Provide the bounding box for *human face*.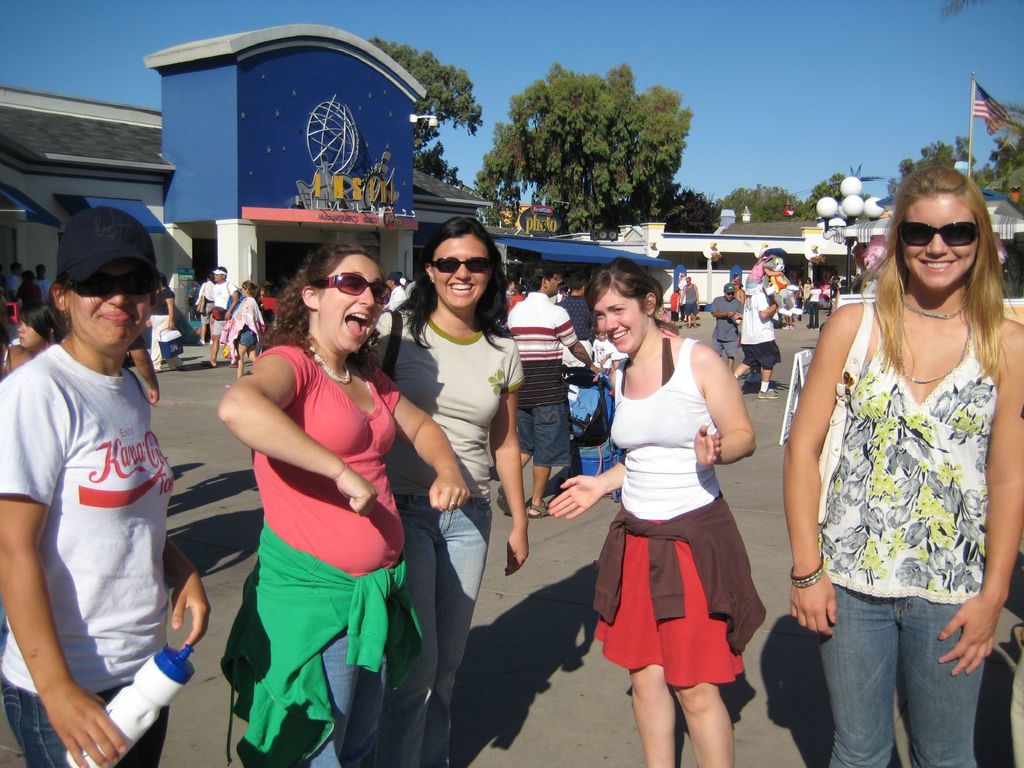
region(726, 294, 736, 302).
